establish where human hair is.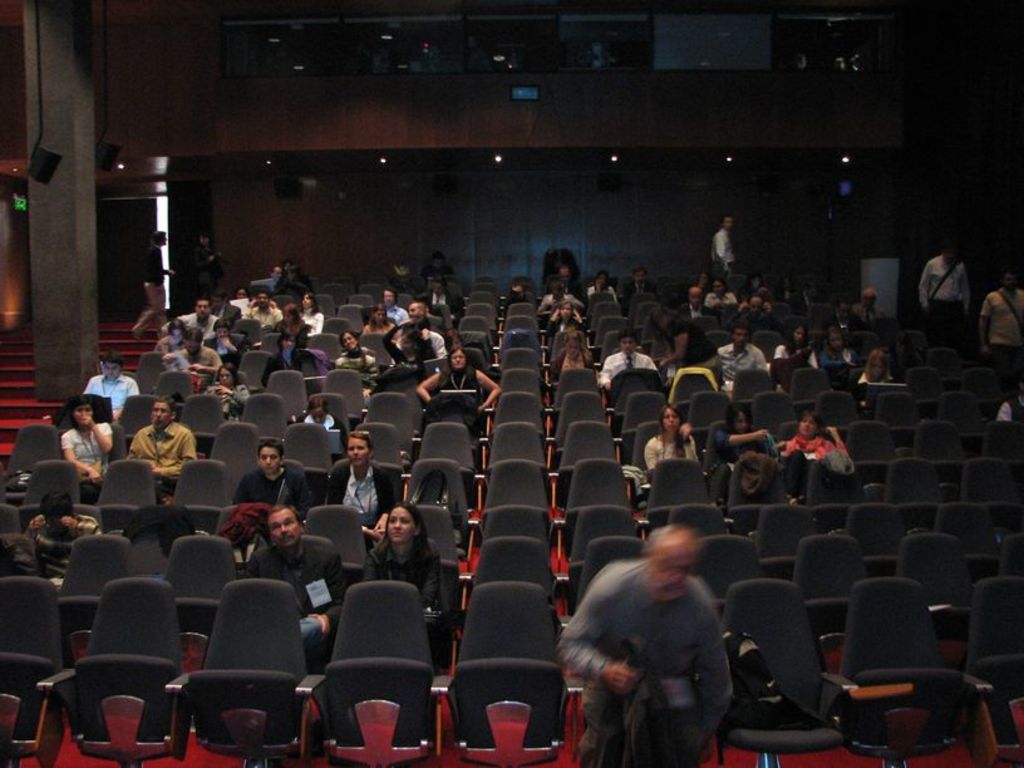
Established at [183,325,206,345].
